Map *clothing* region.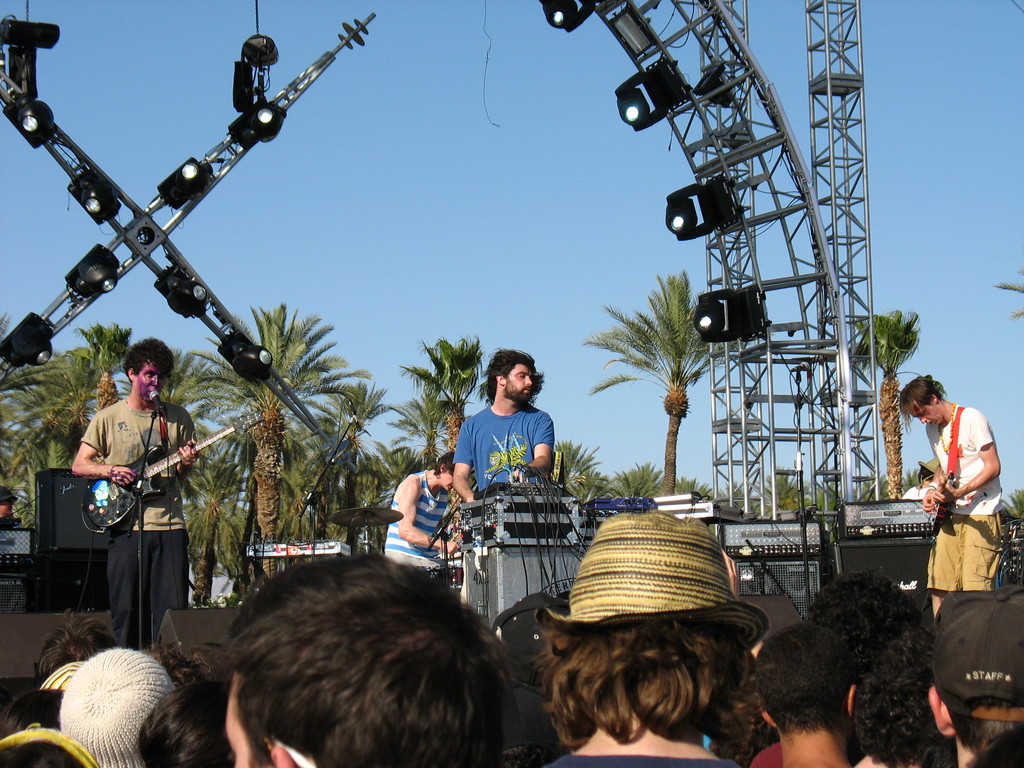
Mapped to <region>79, 395, 200, 650</region>.
